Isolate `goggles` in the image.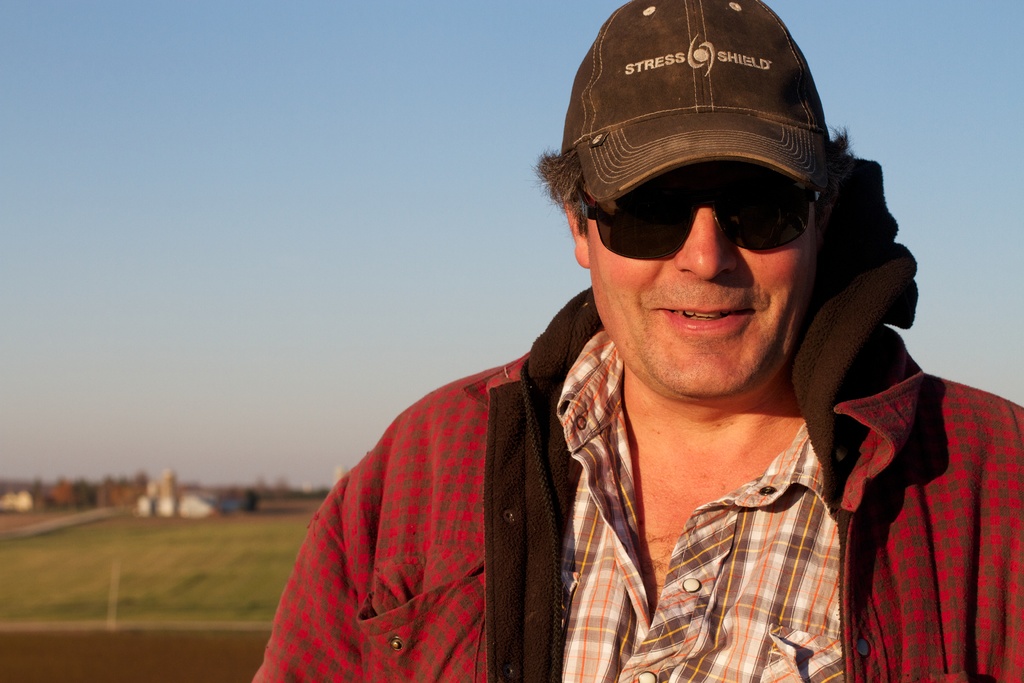
Isolated region: select_region(575, 181, 824, 261).
